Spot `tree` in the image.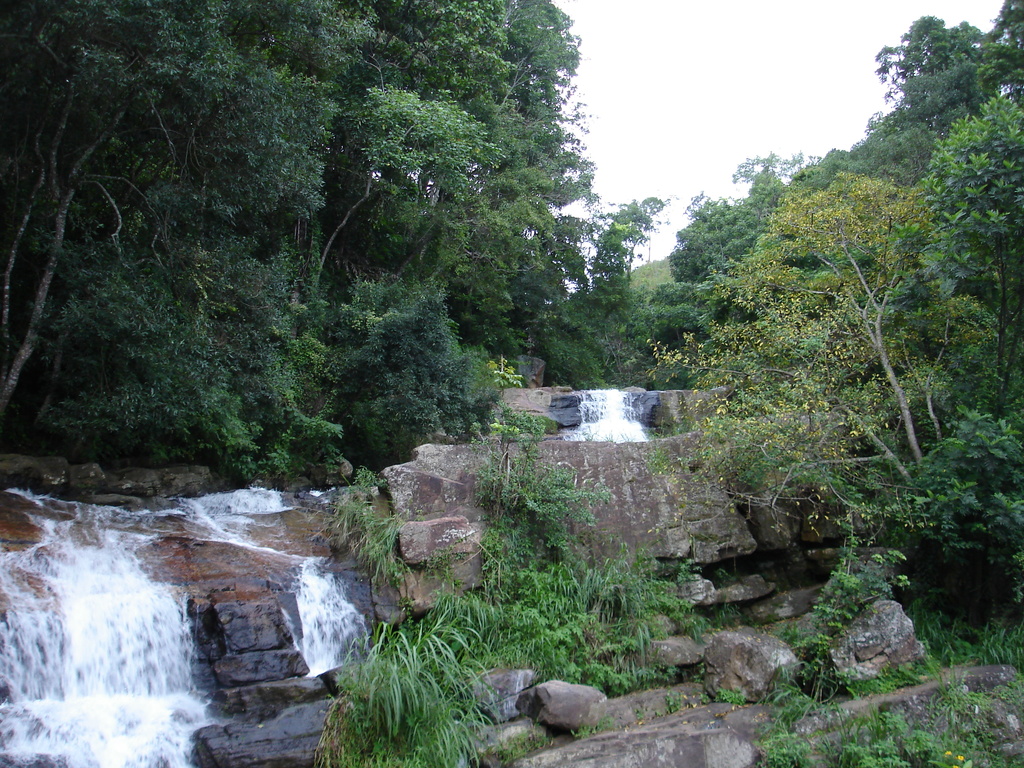
`tree` found at (333,269,508,457).
